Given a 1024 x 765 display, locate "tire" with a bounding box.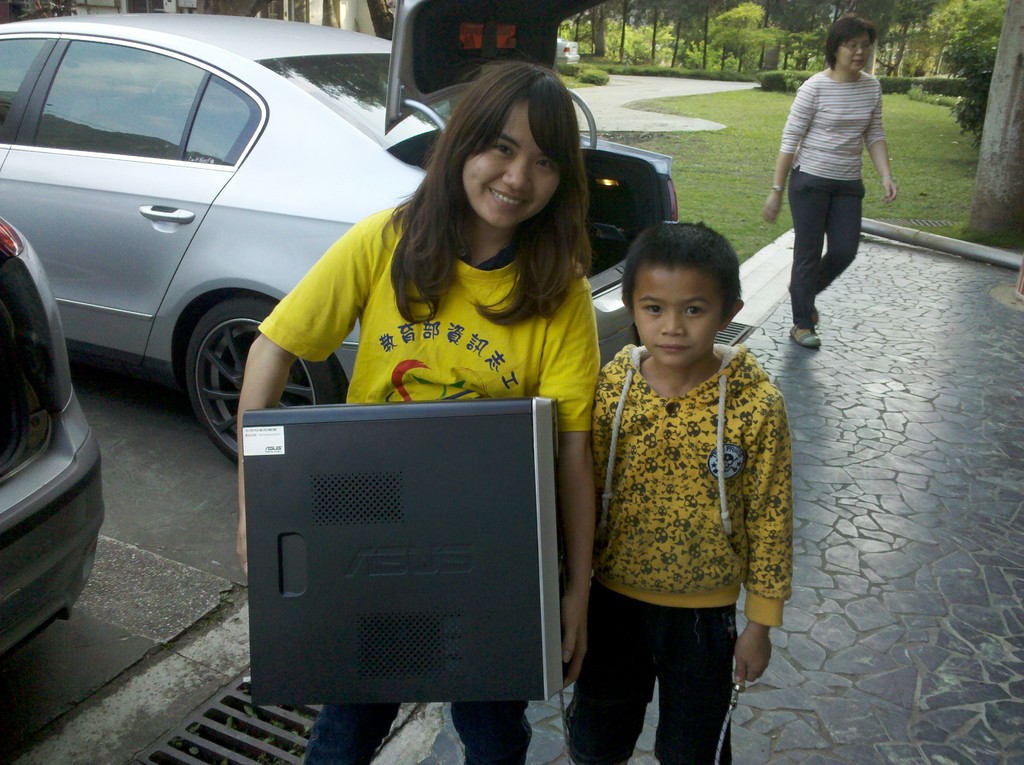
Located: select_region(182, 299, 333, 466).
